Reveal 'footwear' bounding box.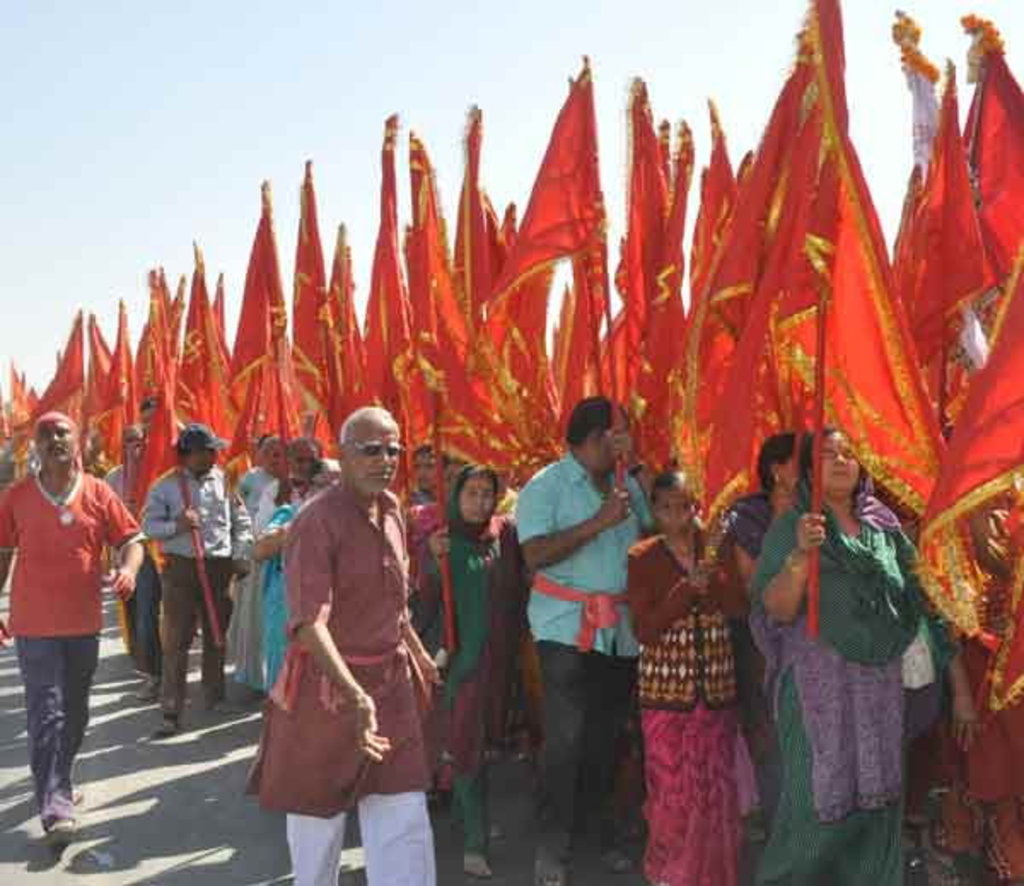
Revealed: x1=140, y1=679, x2=160, y2=705.
